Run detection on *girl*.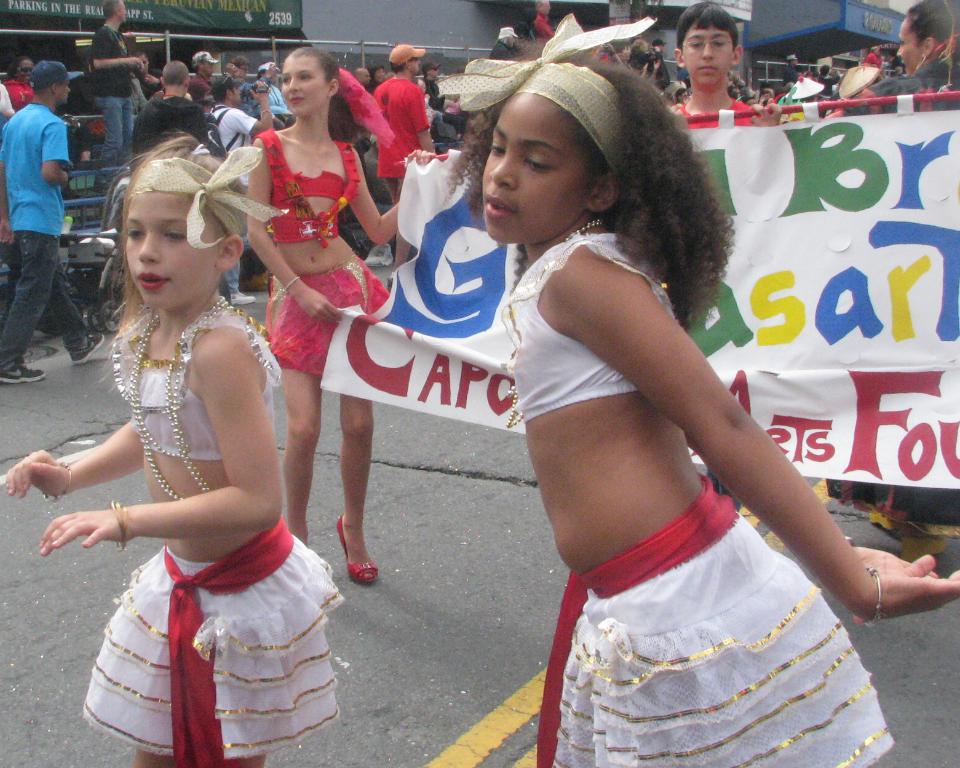
Result: 432, 46, 959, 767.
